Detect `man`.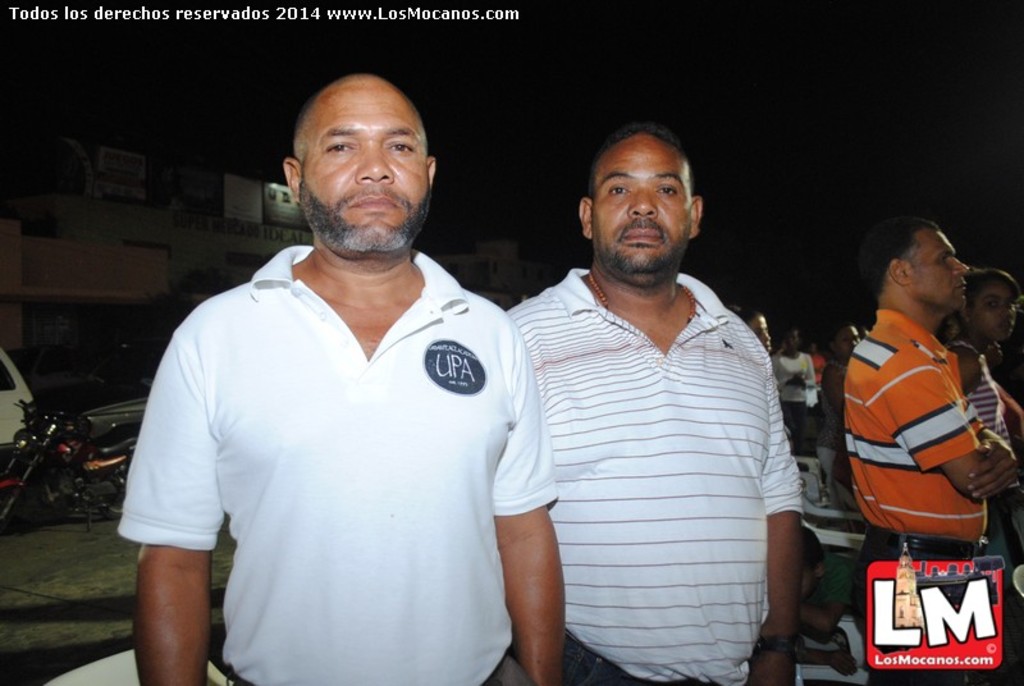
Detected at 506/132/806/685.
